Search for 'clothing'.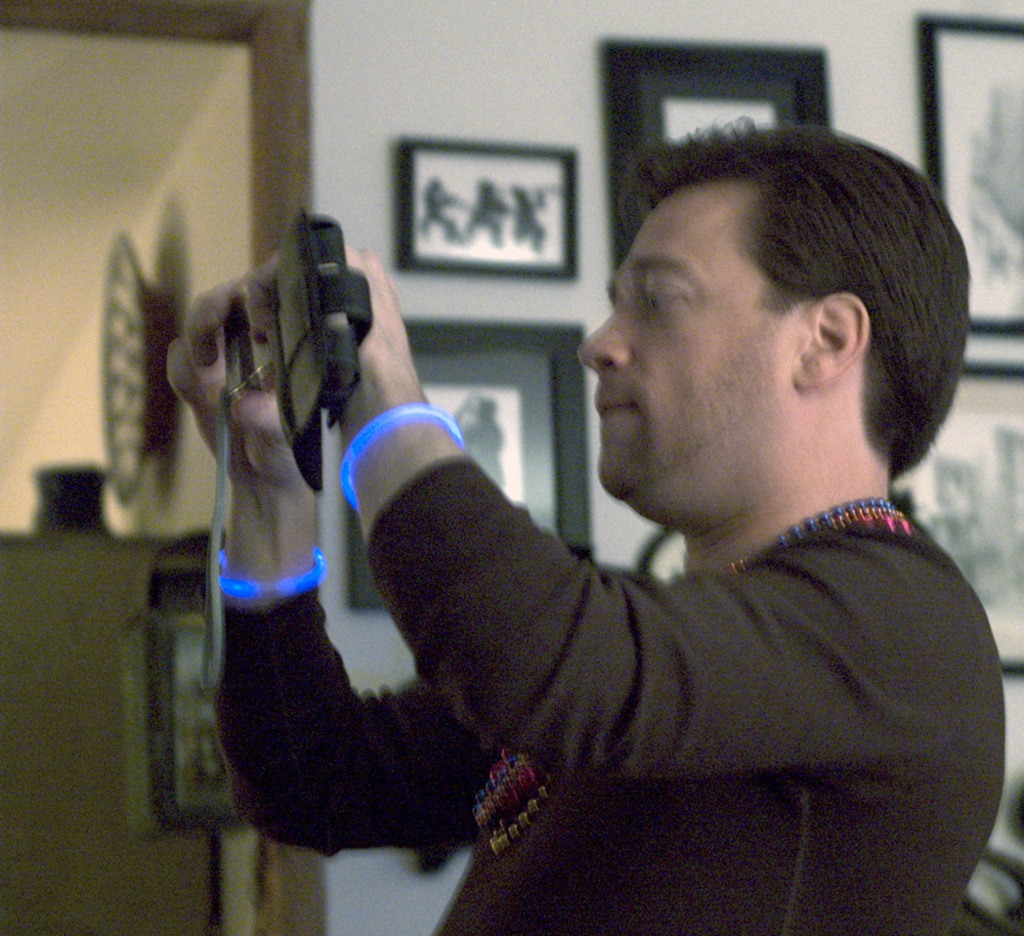
Found at left=218, top=497, right=1017, bottom=935.
